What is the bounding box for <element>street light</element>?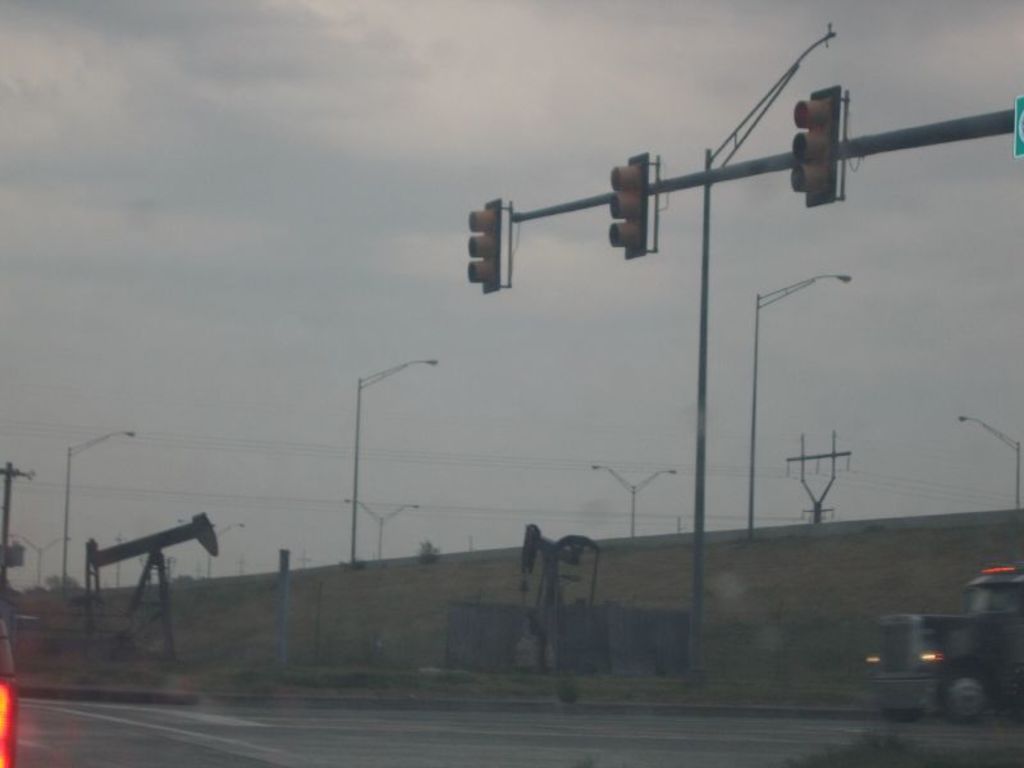
<box>955,413,1020,516</box>.
